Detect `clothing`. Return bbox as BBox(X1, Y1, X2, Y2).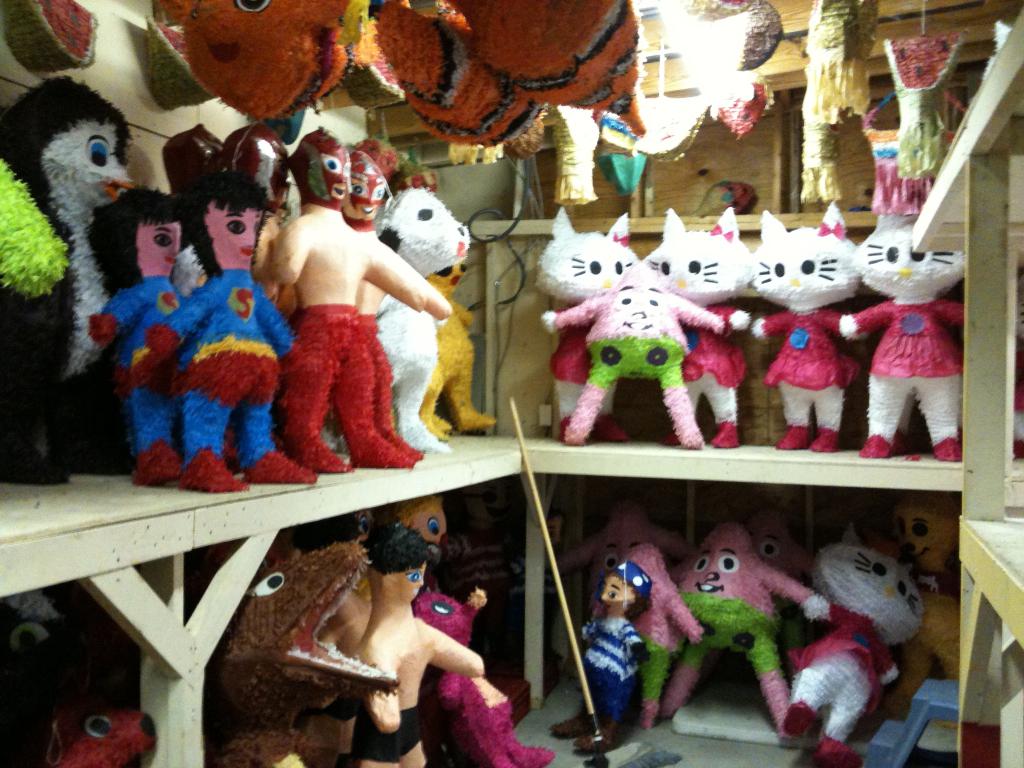
BBox(663, 301, 754, 454).
